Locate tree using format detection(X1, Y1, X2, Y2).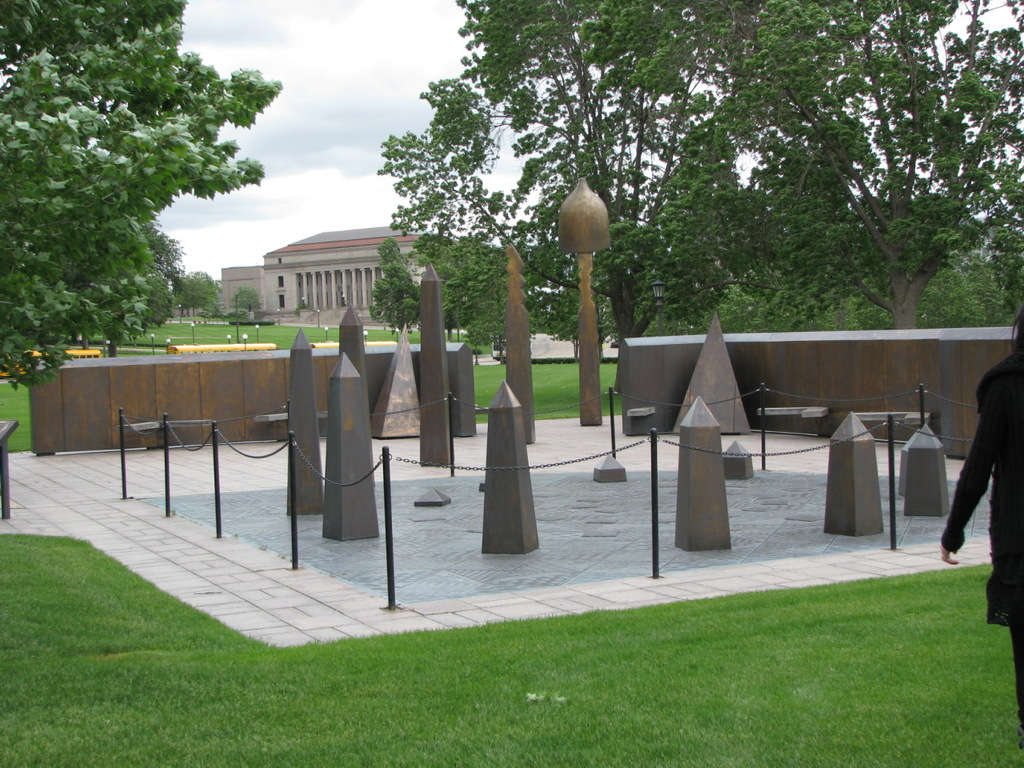
detection(233, 286, 263, 319).
